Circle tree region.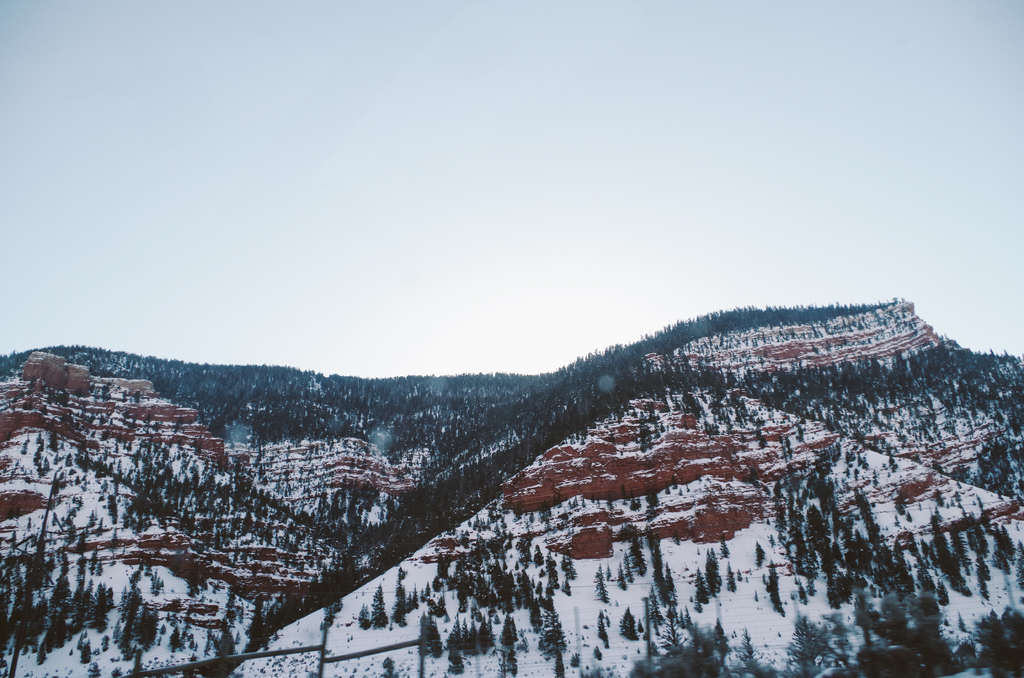
Region: Rect(510, 658, 520, 677).
